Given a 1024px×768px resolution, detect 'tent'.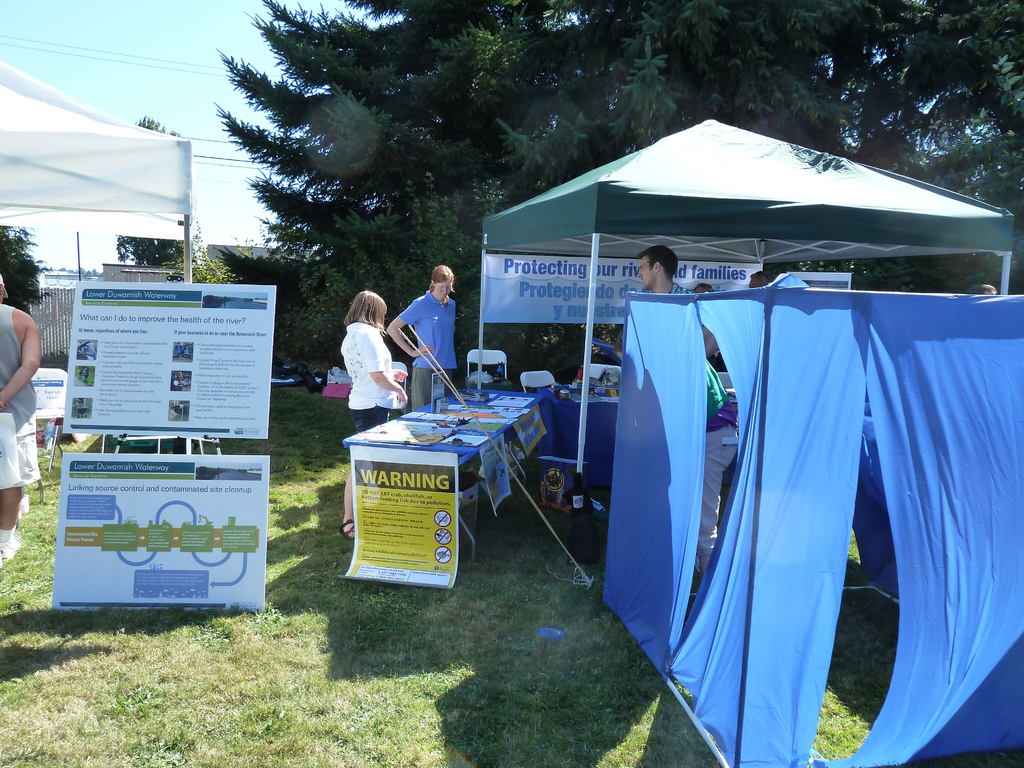
x1=0 y1=58 x2=186 y2=364.
